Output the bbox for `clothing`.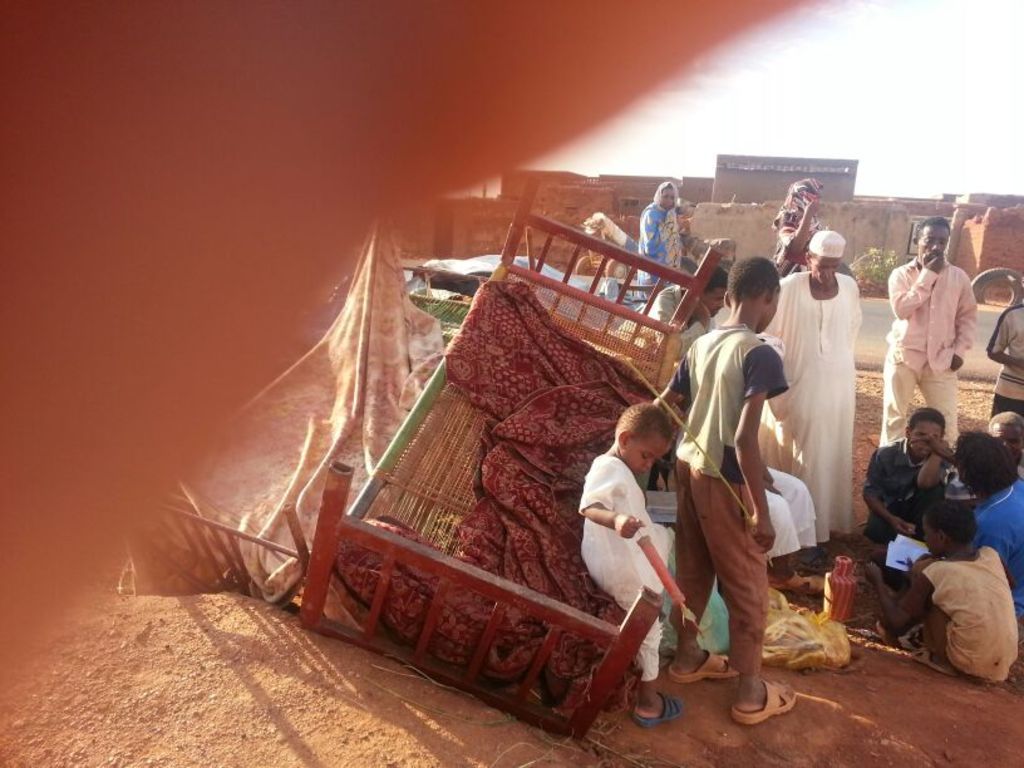
x1=1013, y1=457, x2=1023, y2=482.
